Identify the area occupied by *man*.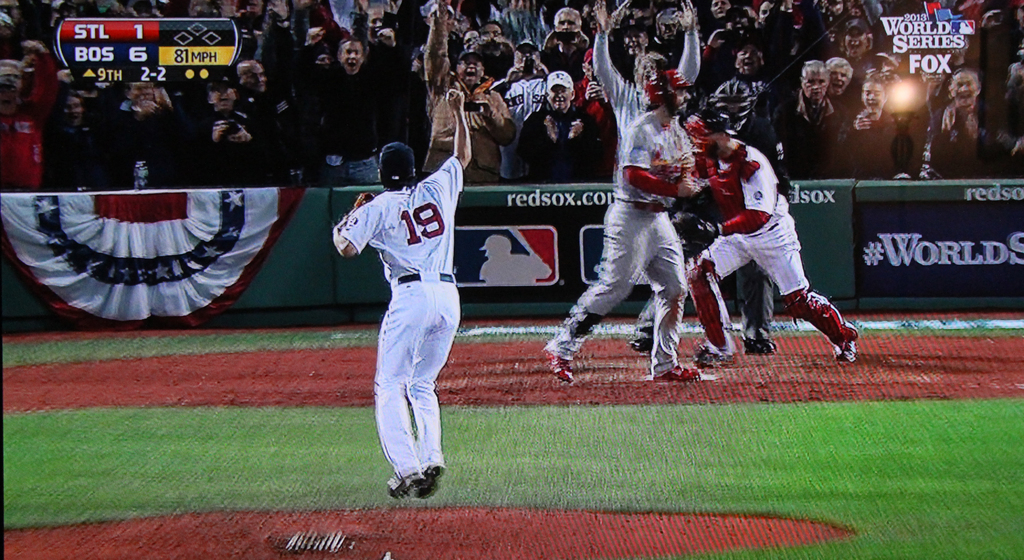
Area: [left=536, top=69, right=698, bottom=386].
